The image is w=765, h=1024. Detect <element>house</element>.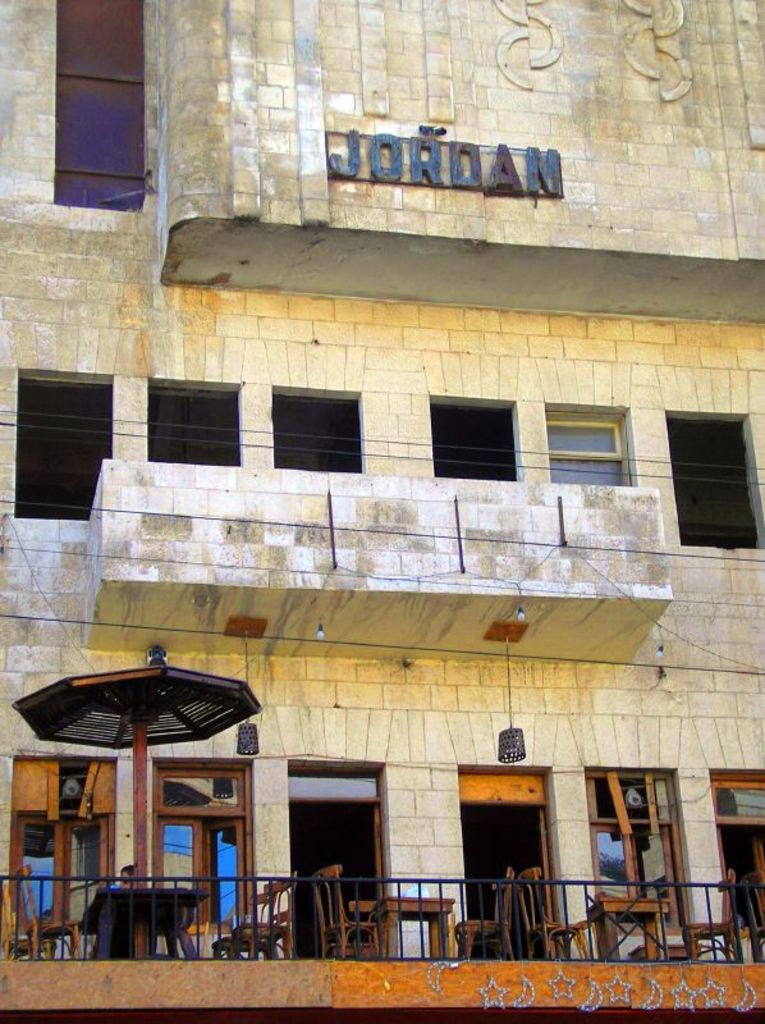
Detection: (x1=0, y1=0, x2=764, y2=1023).
